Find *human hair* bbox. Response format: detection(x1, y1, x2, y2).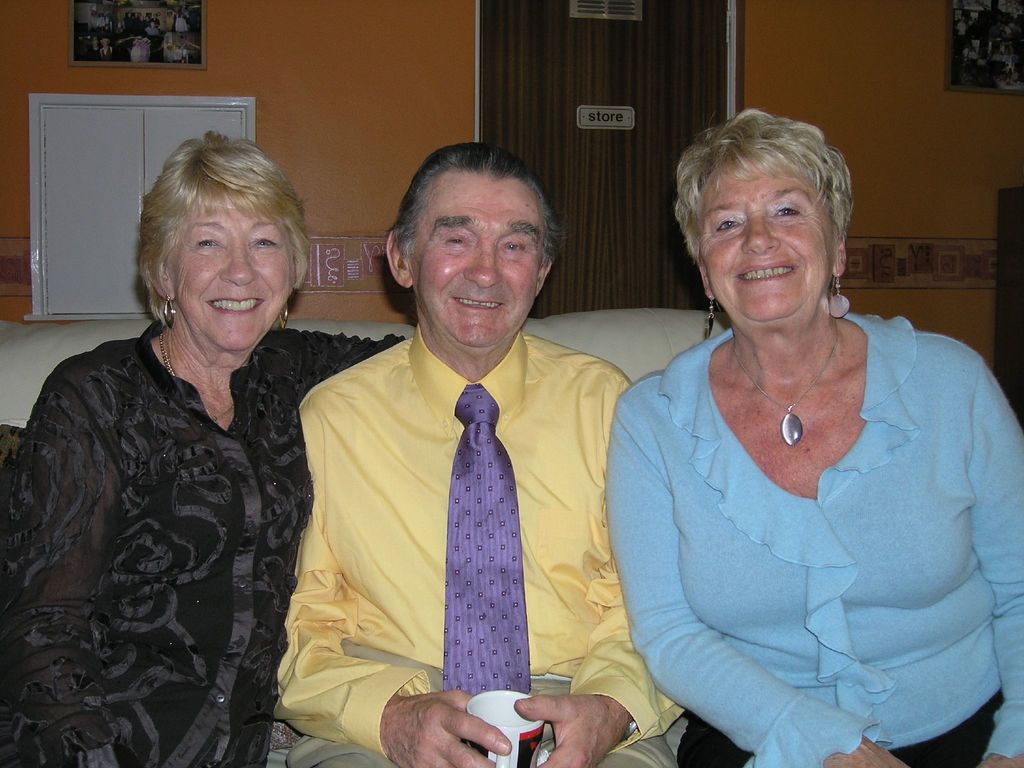
detection(136, 124, 312, 330).
